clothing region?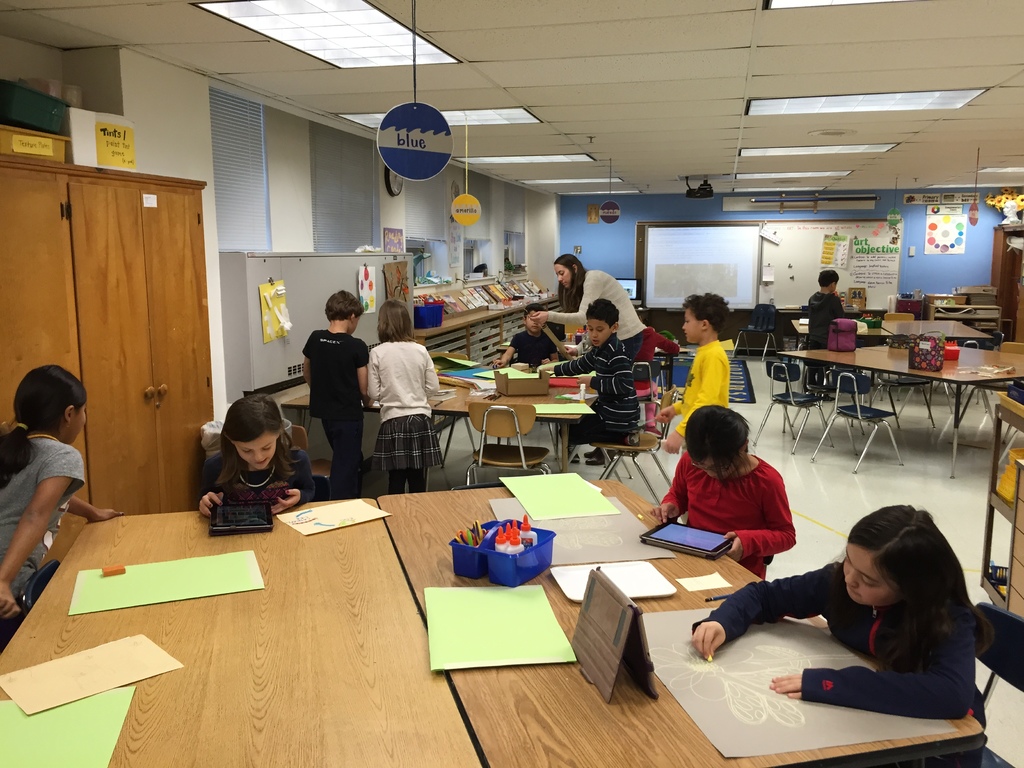
{"left": 296, "top": 328, "right": 366, "bottom": 498}
